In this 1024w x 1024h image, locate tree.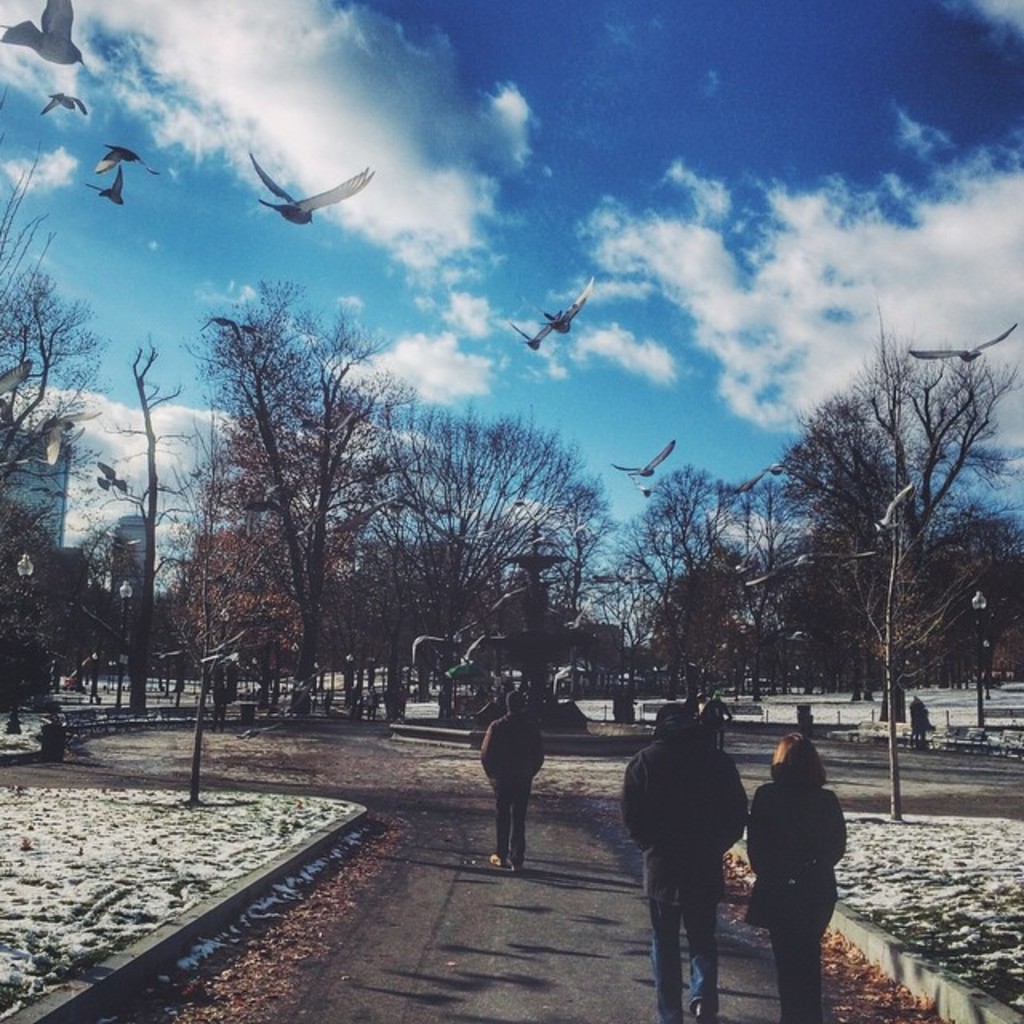
Bounding box: pyautogui.locateOnScreen(586, 461, 758, 710).
